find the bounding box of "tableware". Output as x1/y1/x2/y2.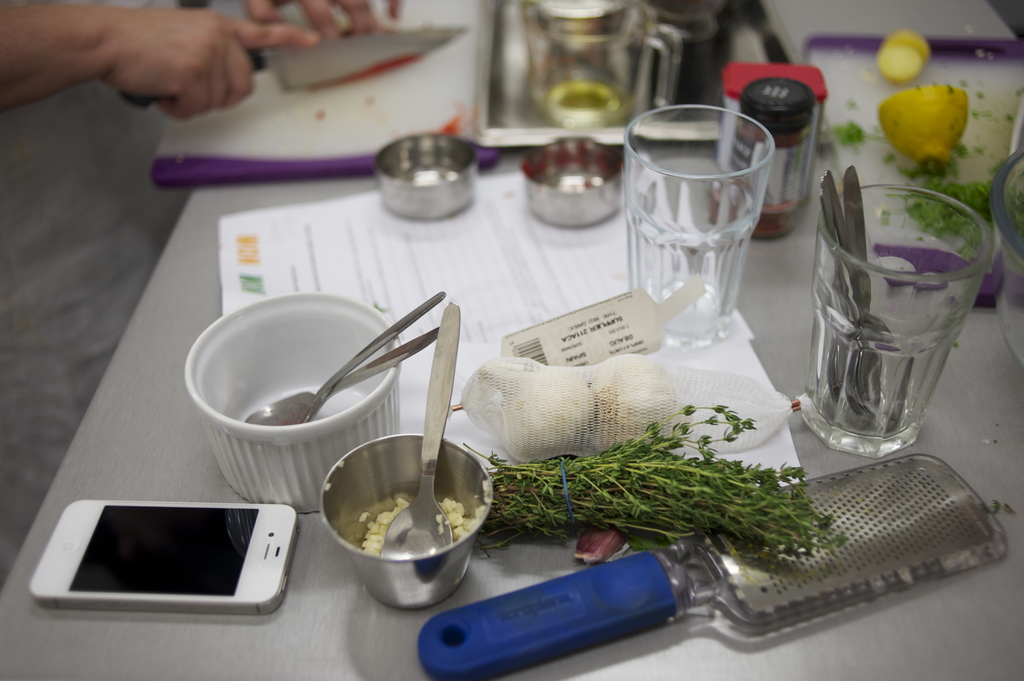
181/292/402/517.
